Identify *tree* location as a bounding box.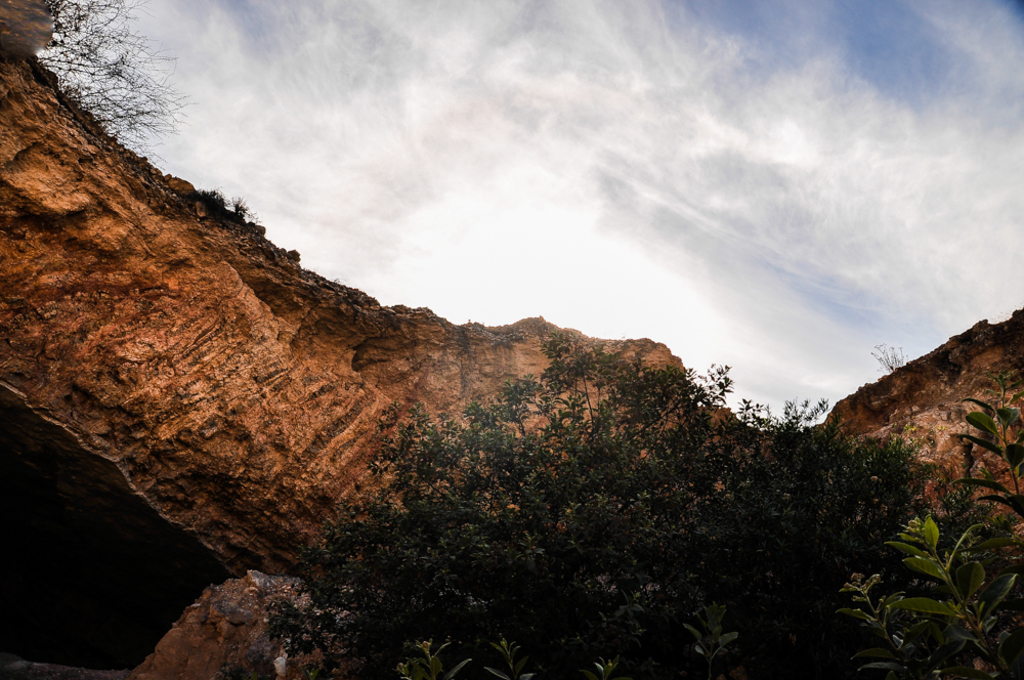
0,0,194,158.
